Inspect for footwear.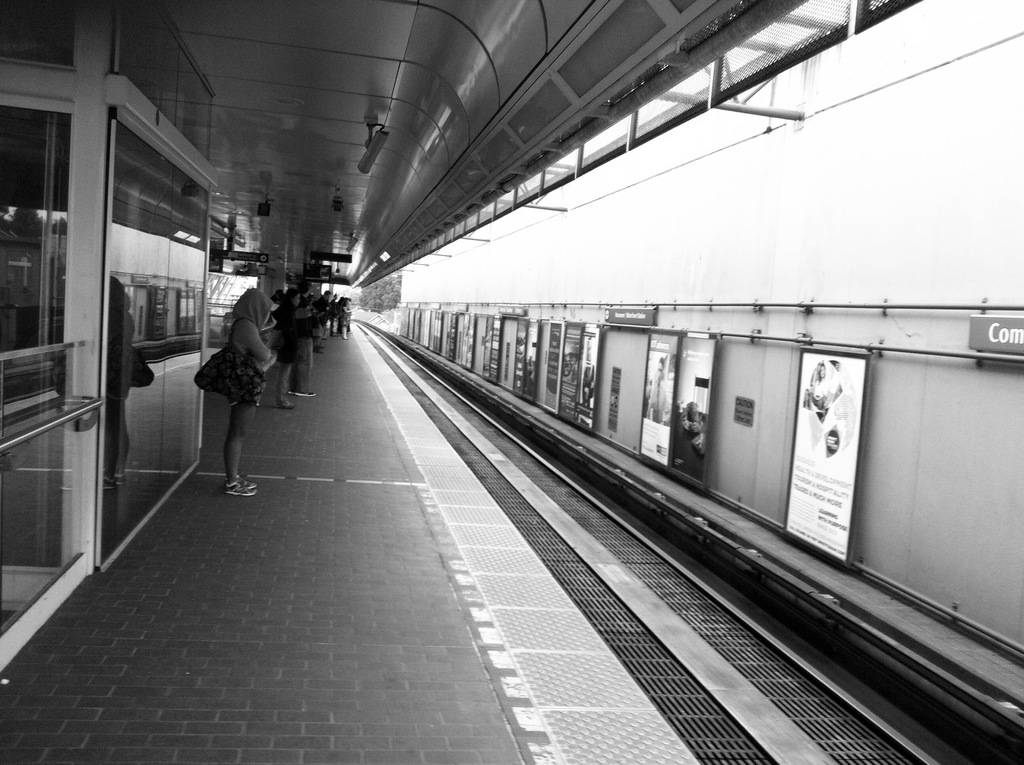
Inspection: [x1=223, y1=484, x2=253, y2=497].
